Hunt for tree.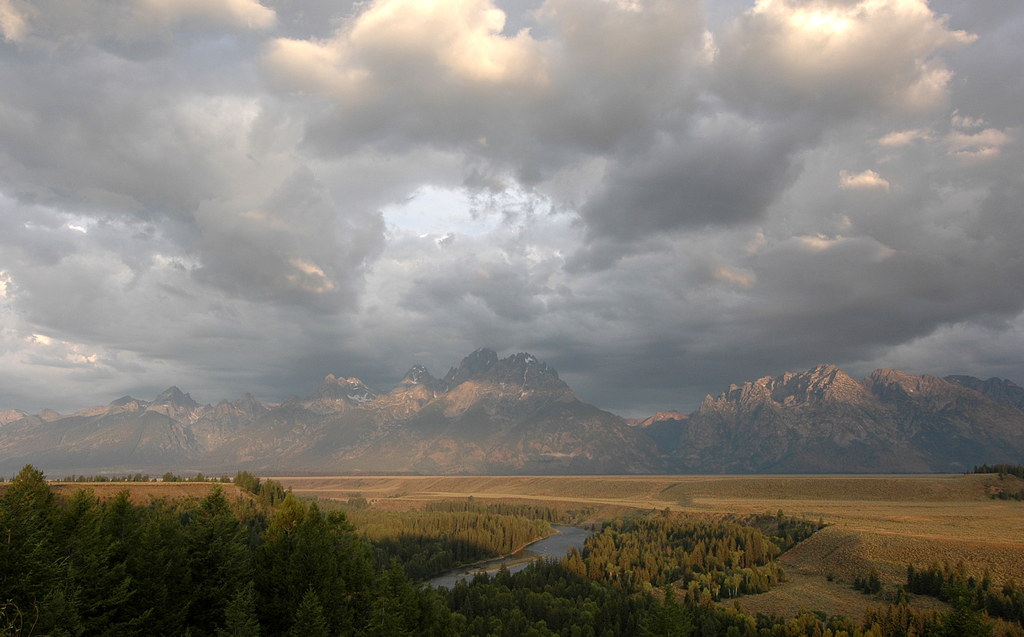
Hunted down at 348 533 399 636.
